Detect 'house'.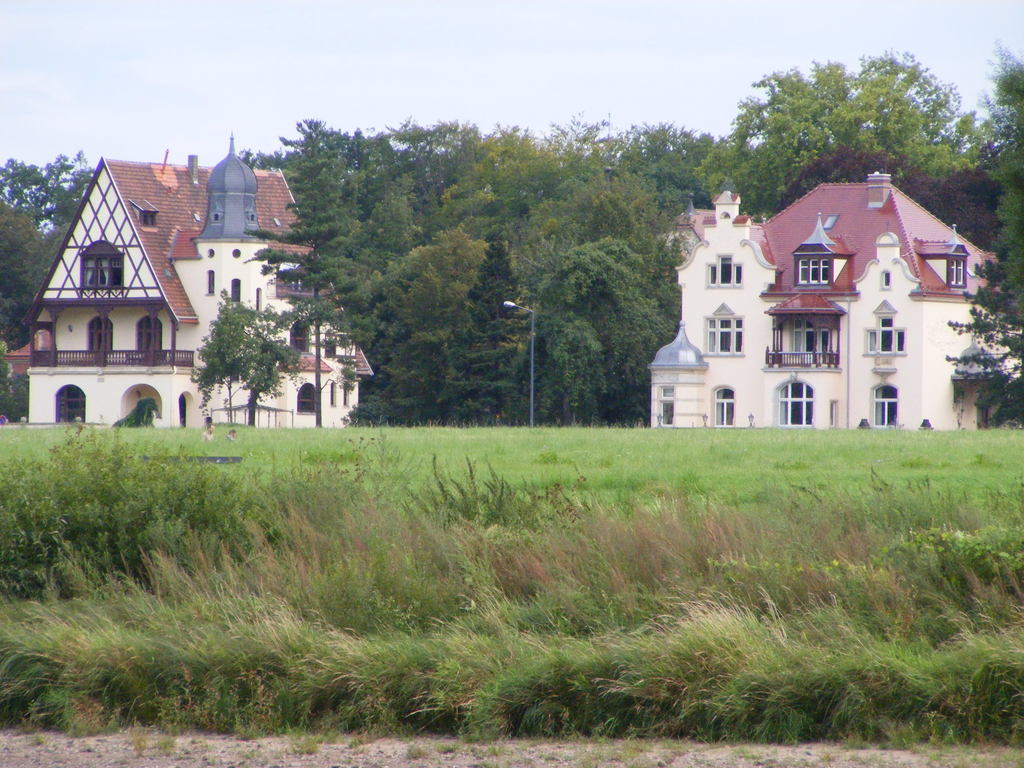
Detected at pyautogui.locateOnScreen(659, 150, 981, 431).
